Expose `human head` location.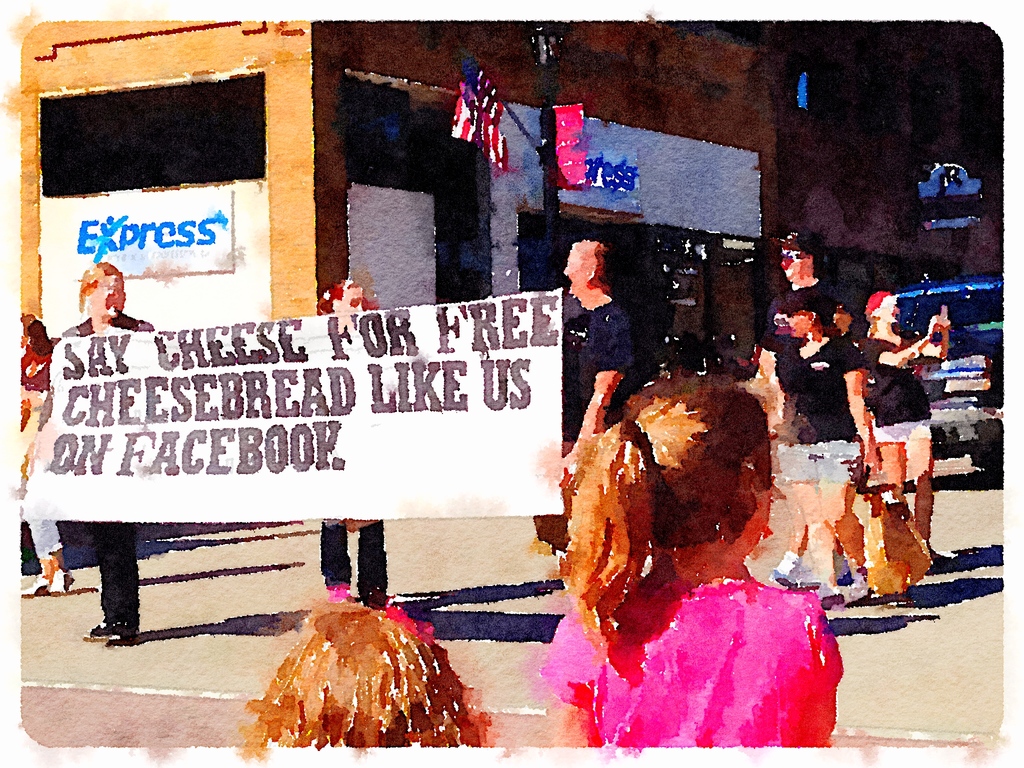
Exposed at bbox=[315, 280, 380, 318].
